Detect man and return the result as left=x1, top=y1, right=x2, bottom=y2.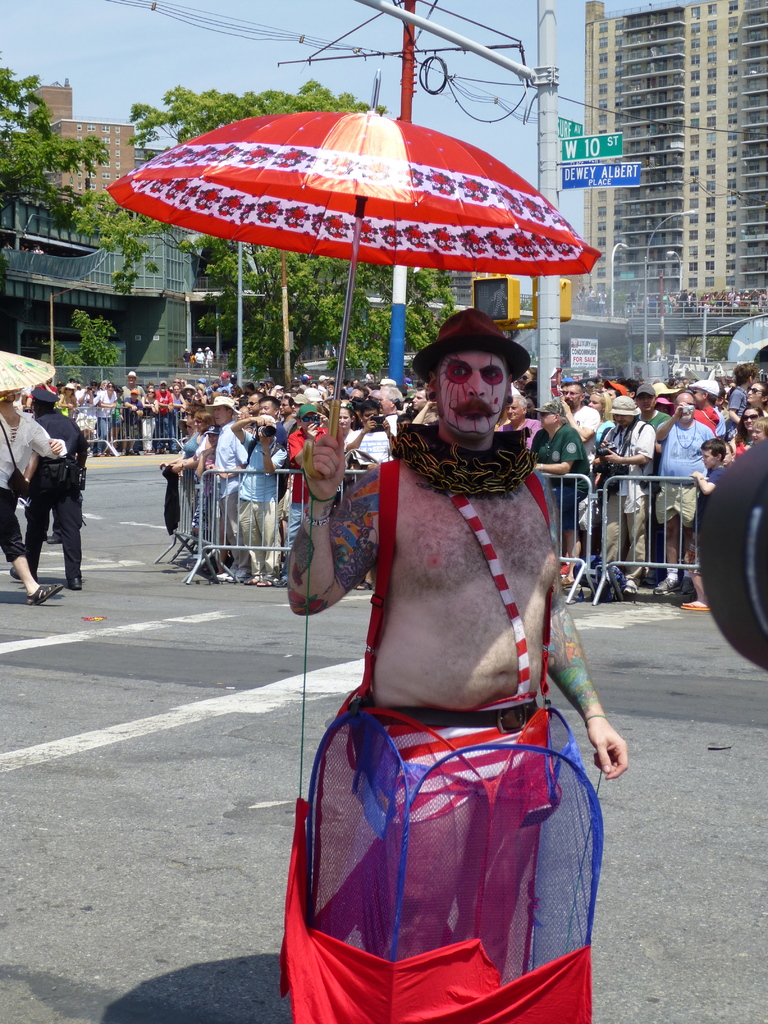
left=654, top=390, right=703, bottom=582.
